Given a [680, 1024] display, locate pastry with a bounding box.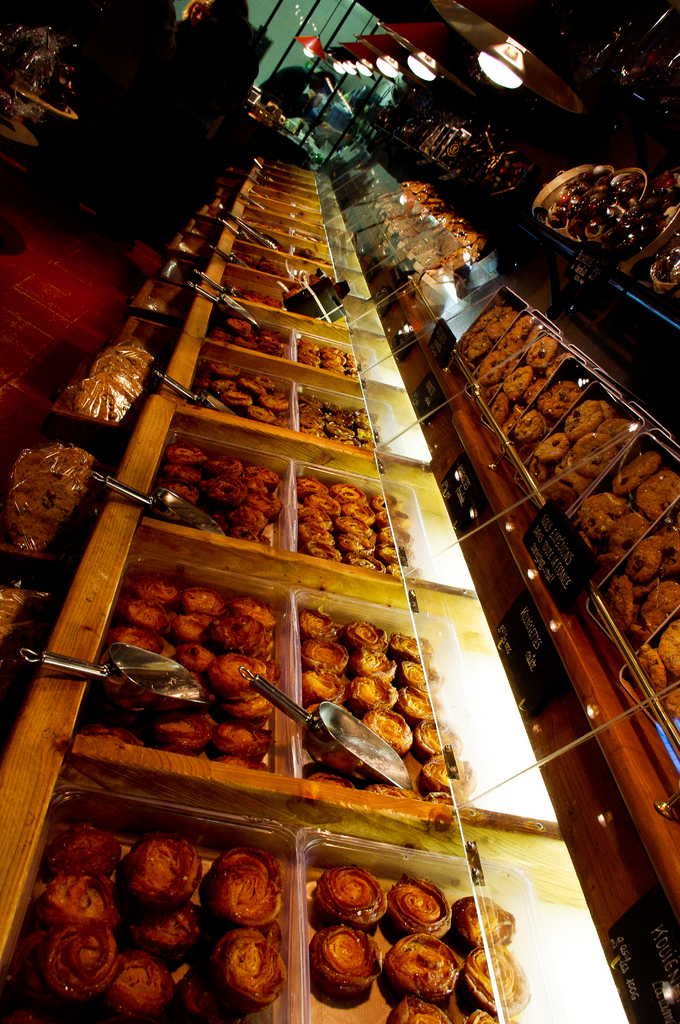
Located: (left=34, top=921, right=114, bottom=996).
